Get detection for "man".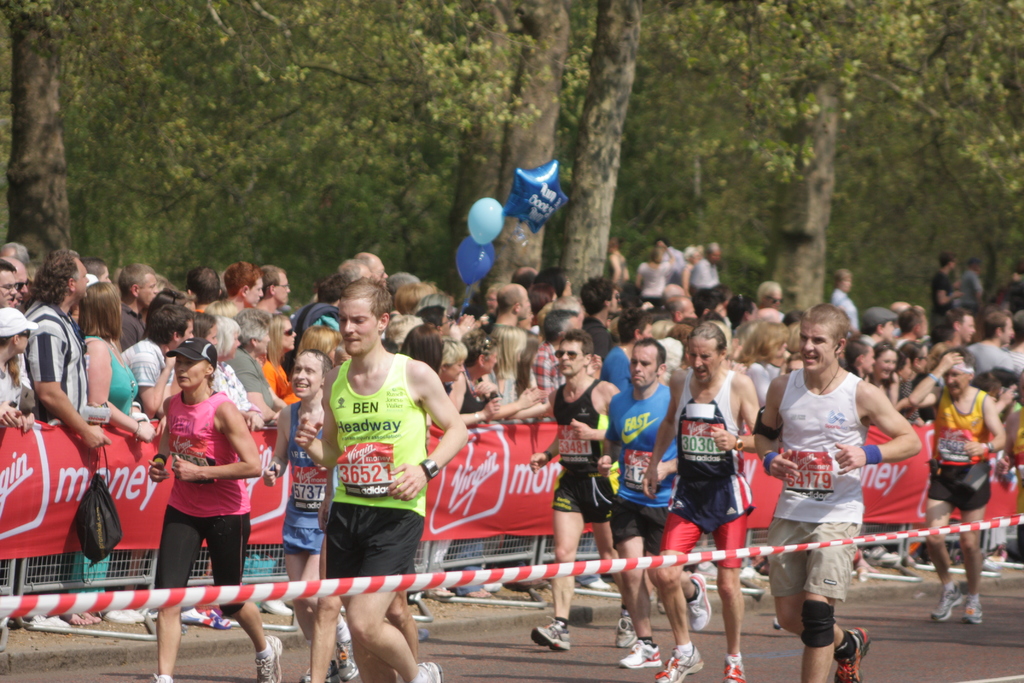
Detection: <region>849, 311, 899, 350</region>.
